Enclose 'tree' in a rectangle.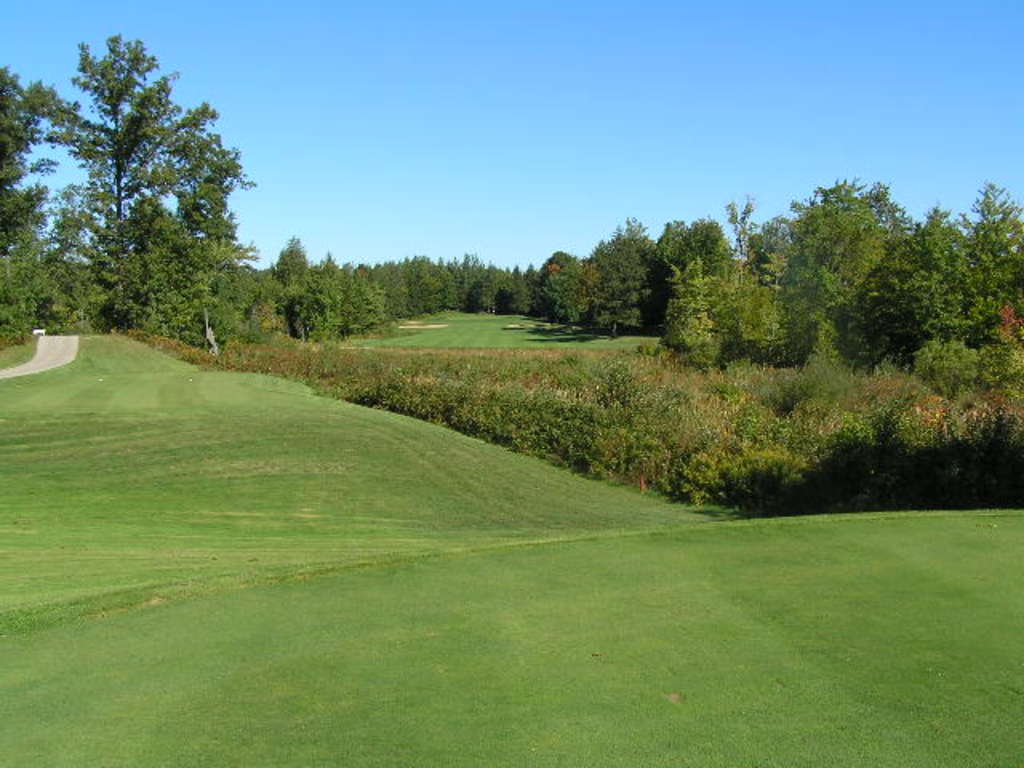
locate(22, 27, 262, 334).
